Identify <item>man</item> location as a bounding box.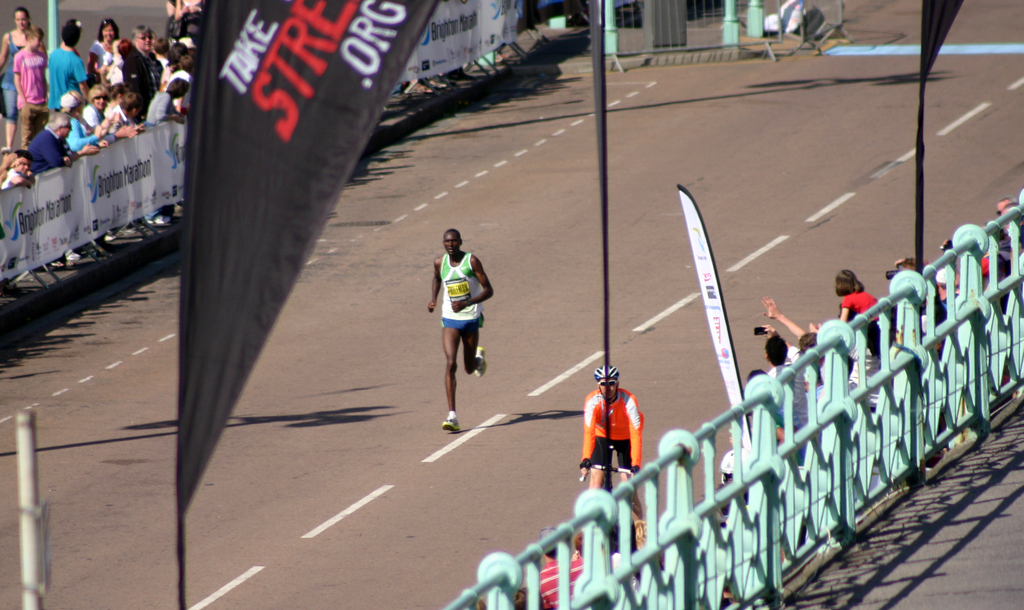
[left=993, top=197, right=1023, bottom=247].
